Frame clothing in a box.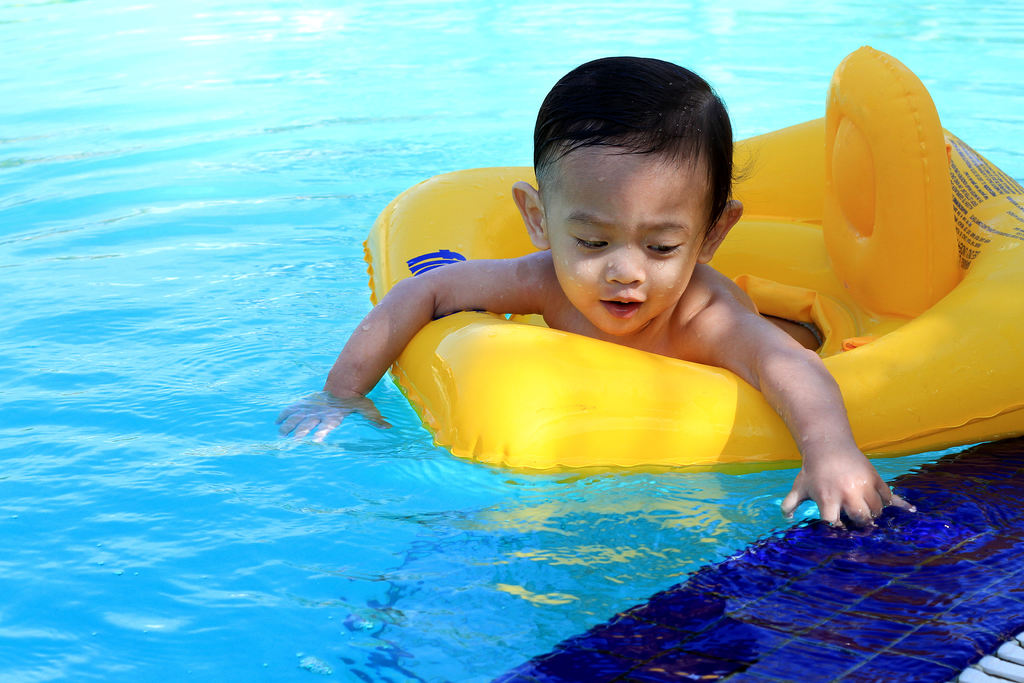
bbox=[799, 322, 823, 347].
